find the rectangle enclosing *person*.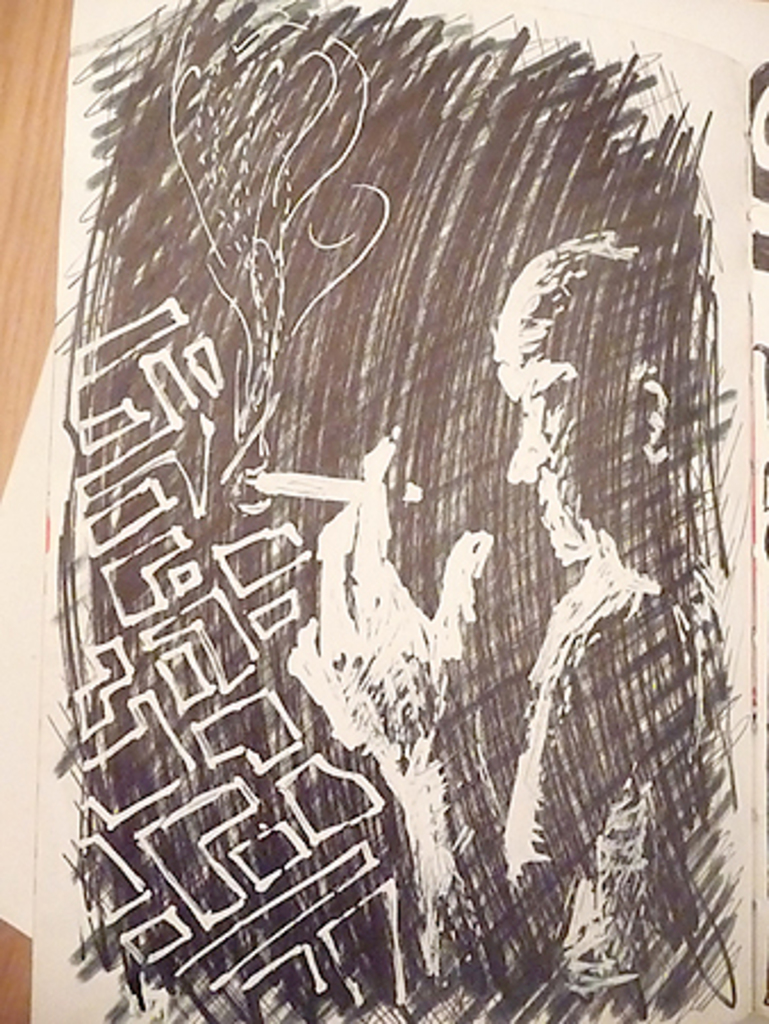
[x1=480, y1=86, x2=721, y2=1006].
